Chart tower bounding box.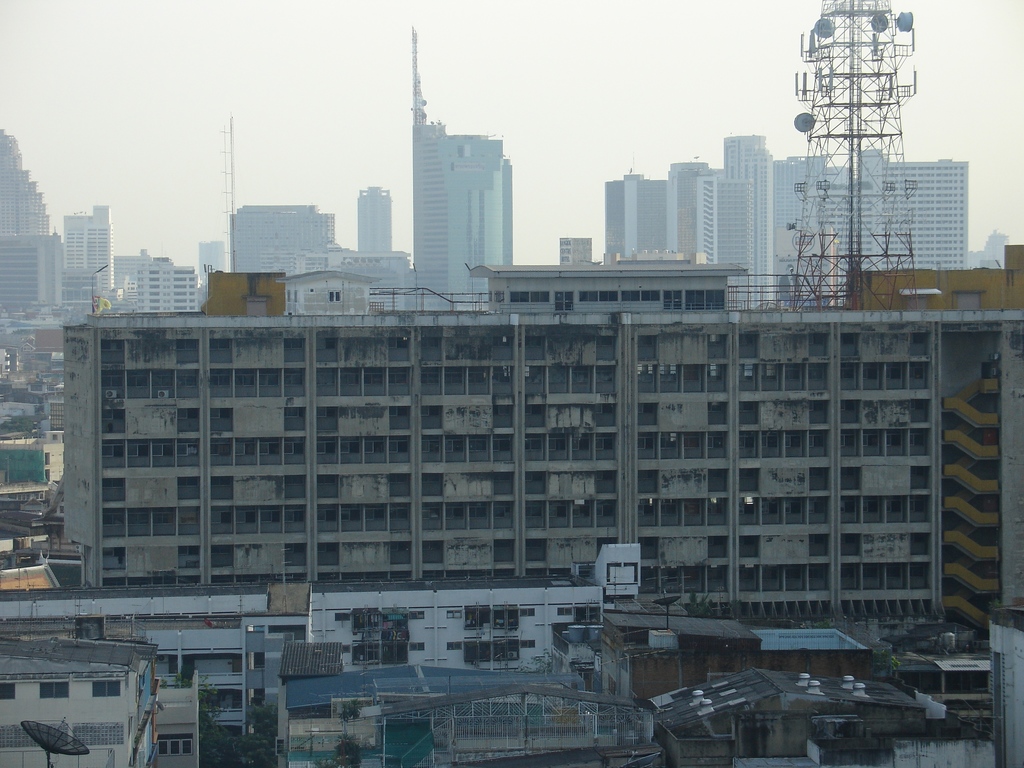
Charted: box=[416, 33, 522, 310].
